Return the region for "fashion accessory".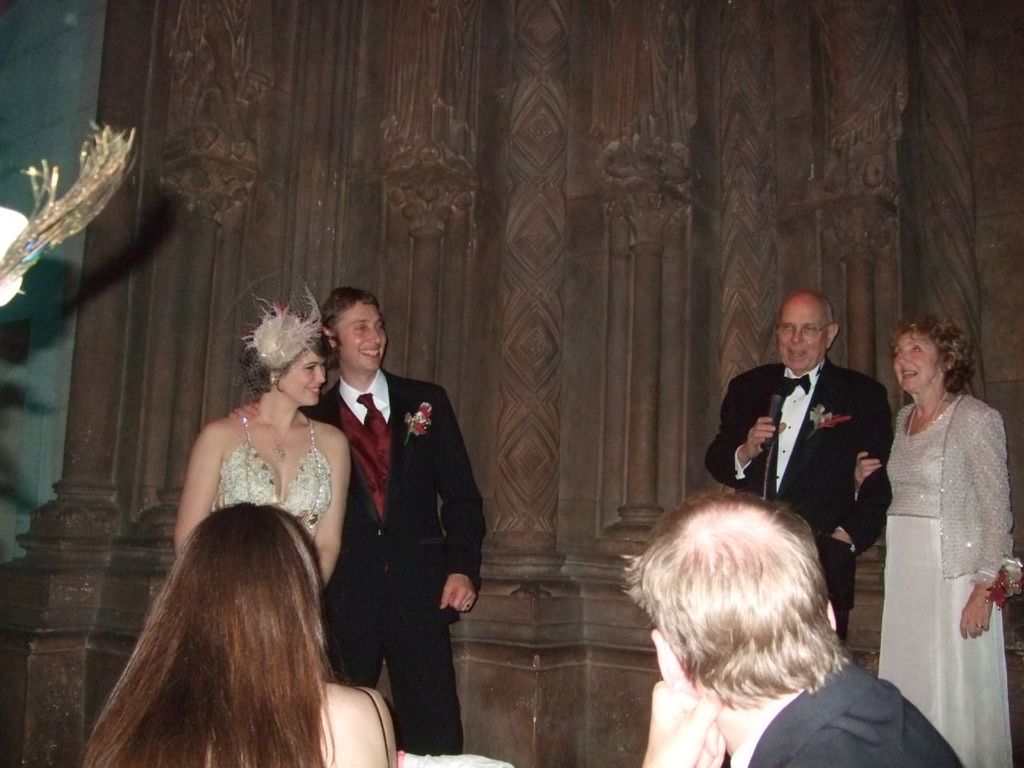
[907,388,949,450].
